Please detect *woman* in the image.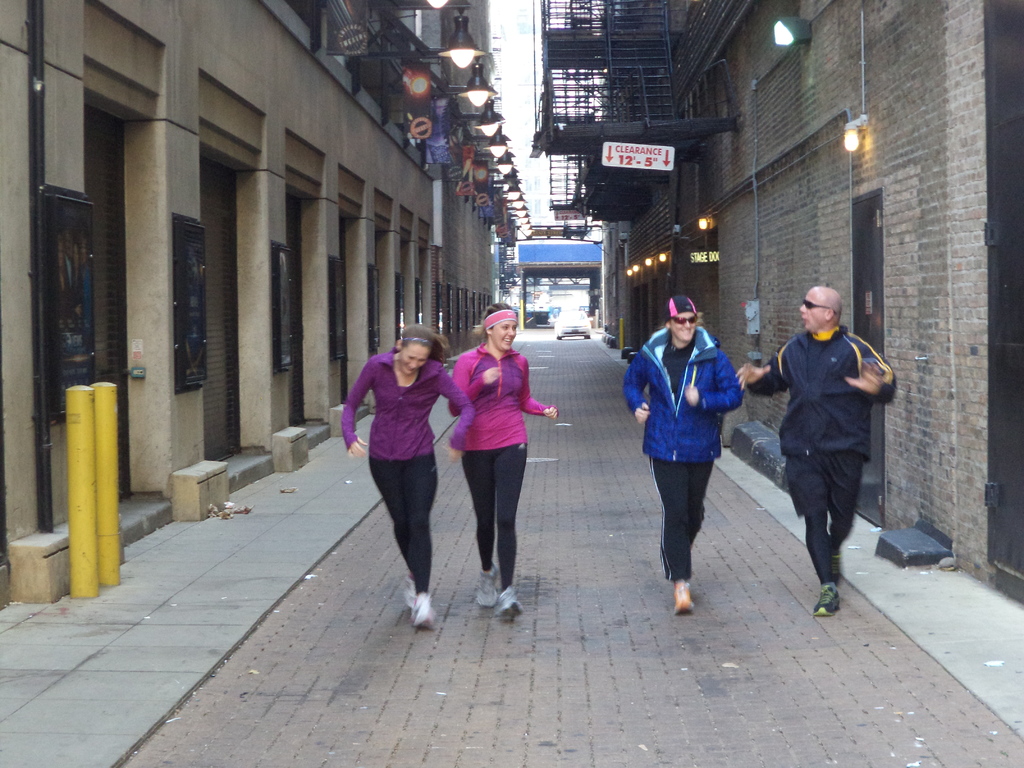
<bbox>622, 295, 745, 612</bbox>.
